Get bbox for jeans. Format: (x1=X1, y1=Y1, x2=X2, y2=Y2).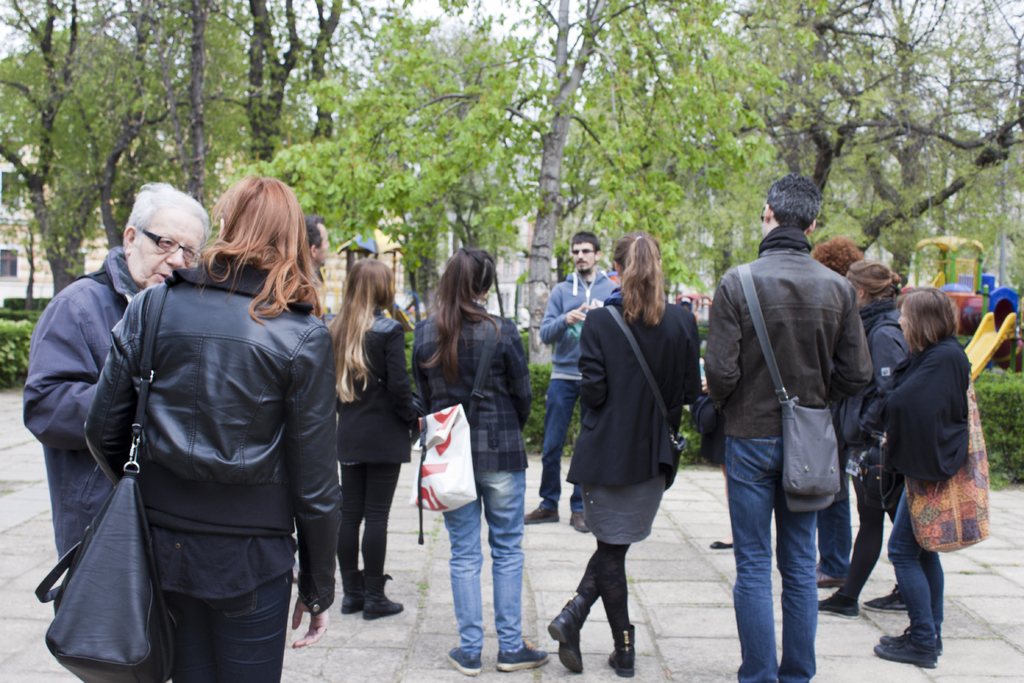
(x1=731, y1=436, x2=819, y2=682).
